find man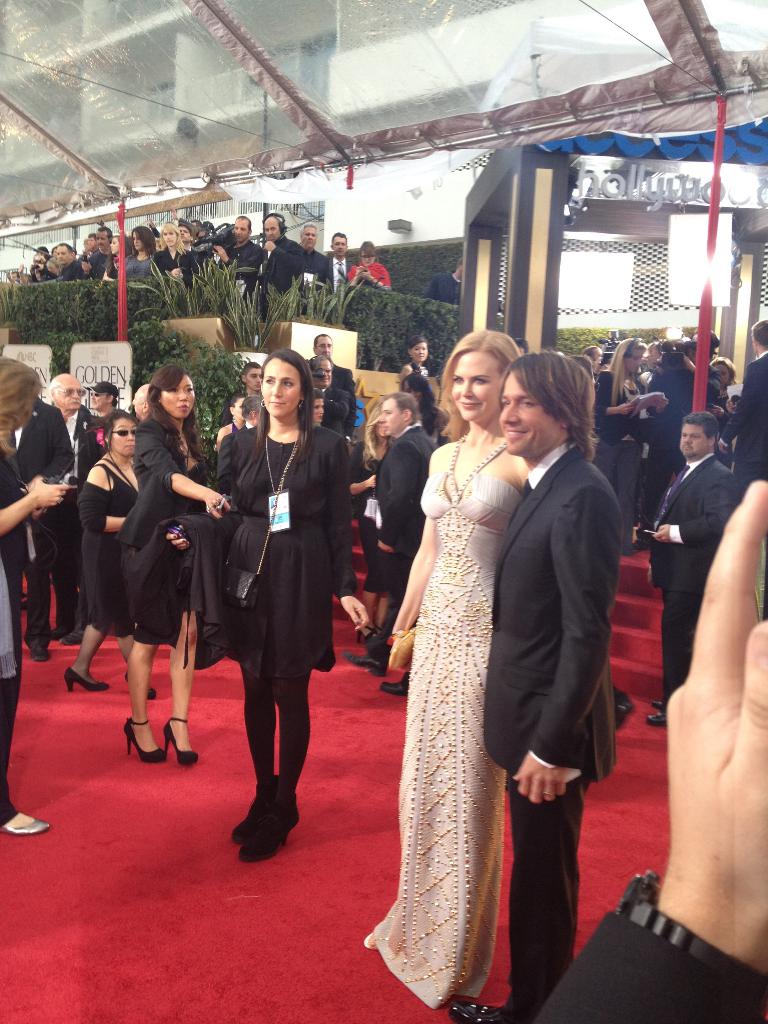
crop(48, 236, 72, 283)
